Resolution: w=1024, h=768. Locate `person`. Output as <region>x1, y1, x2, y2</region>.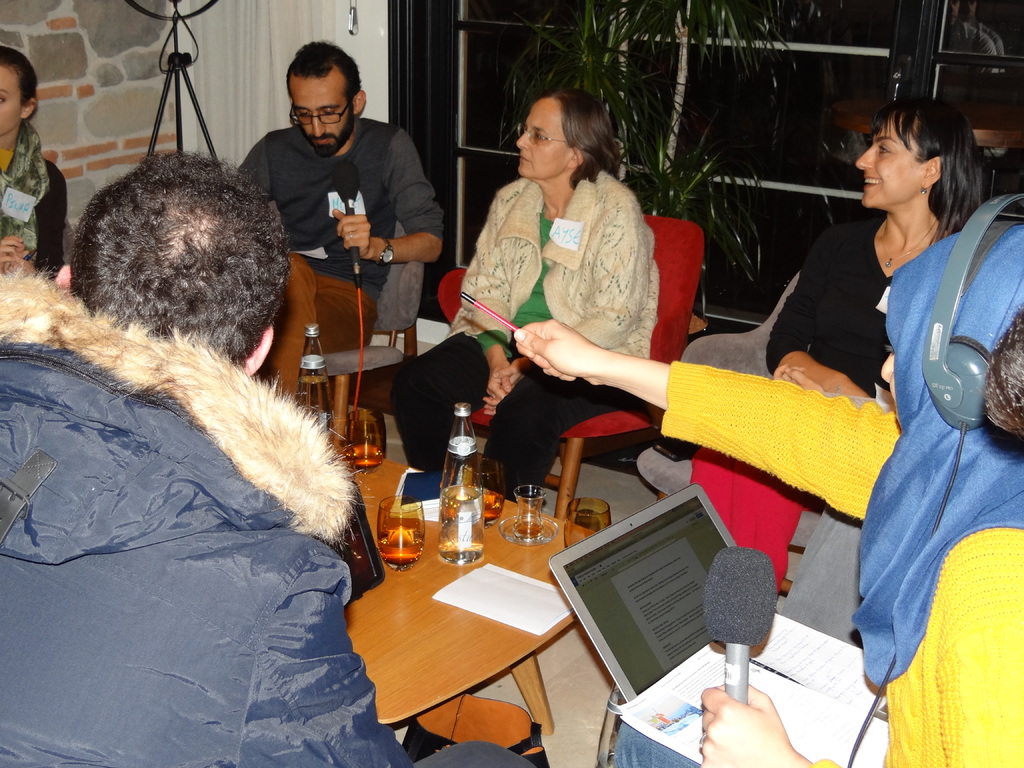
<region>765, 86, 989, 641</region>.
